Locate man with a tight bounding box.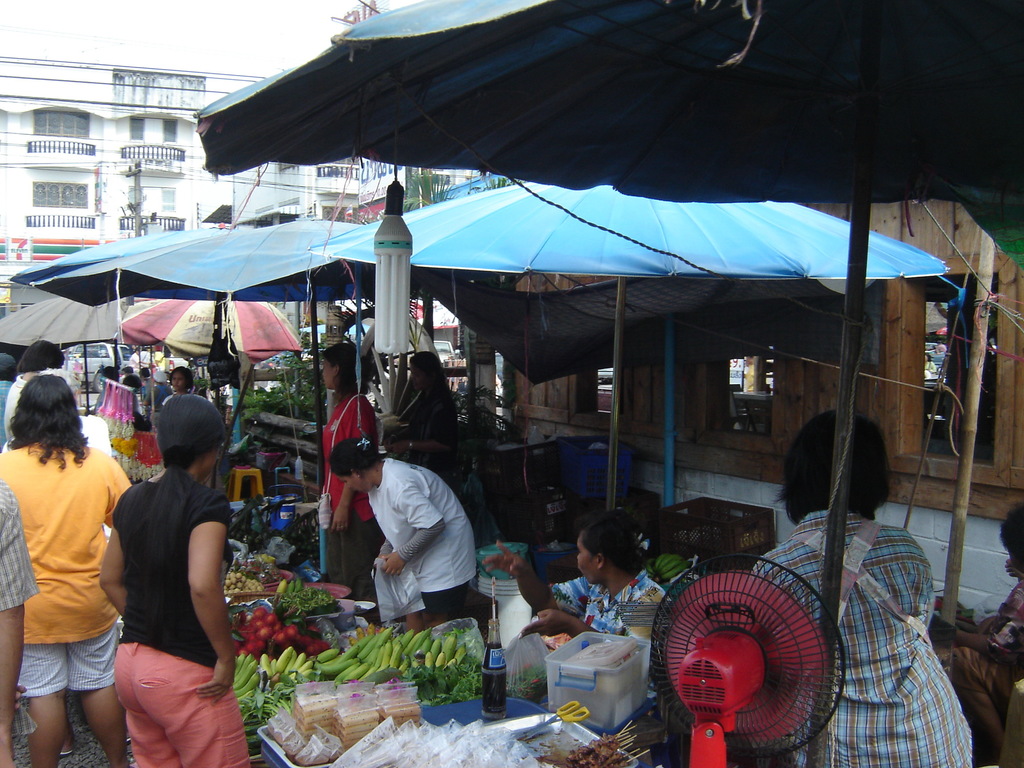
bbox=[486, 520, 681, 665].
